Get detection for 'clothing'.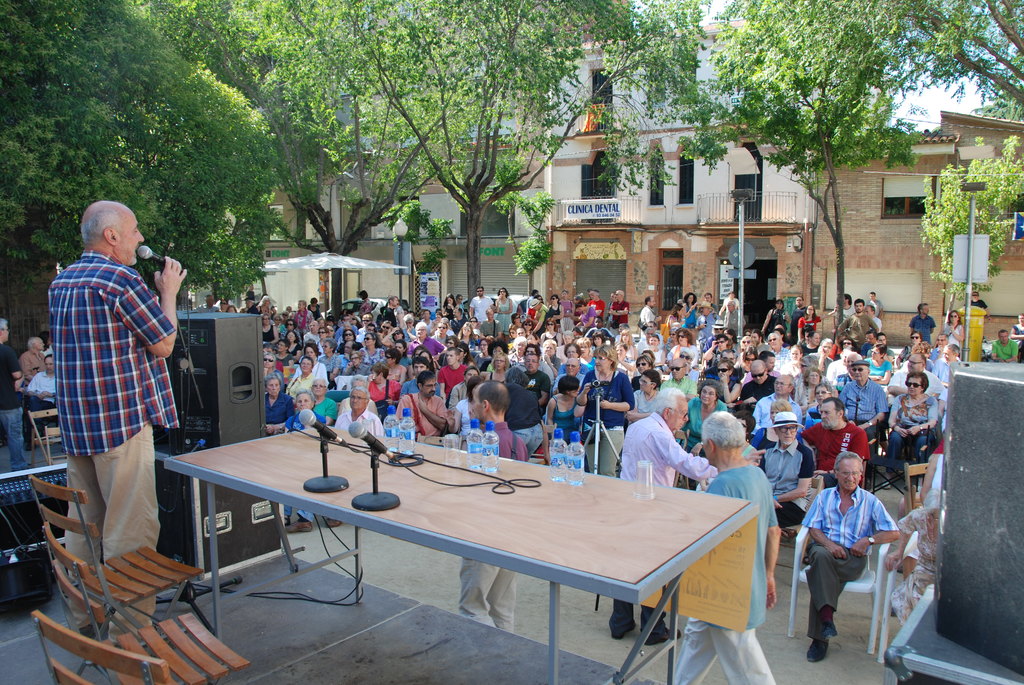
Detection: l=668, t=343, r=701, b=363.
